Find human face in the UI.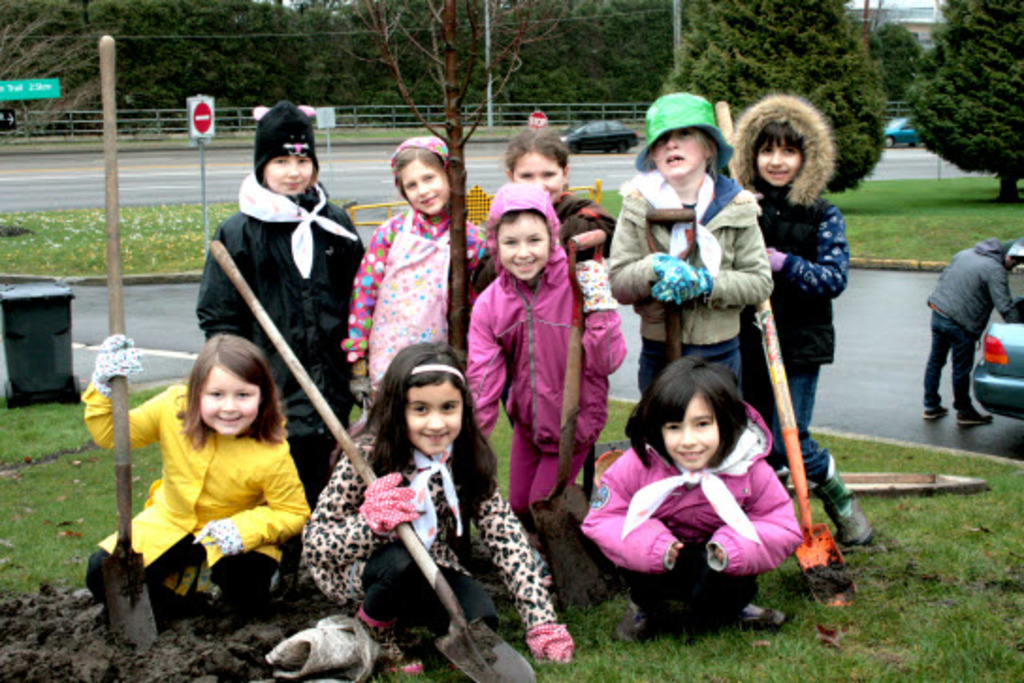
UI element at l=753, t=137, r=804, b=188.
